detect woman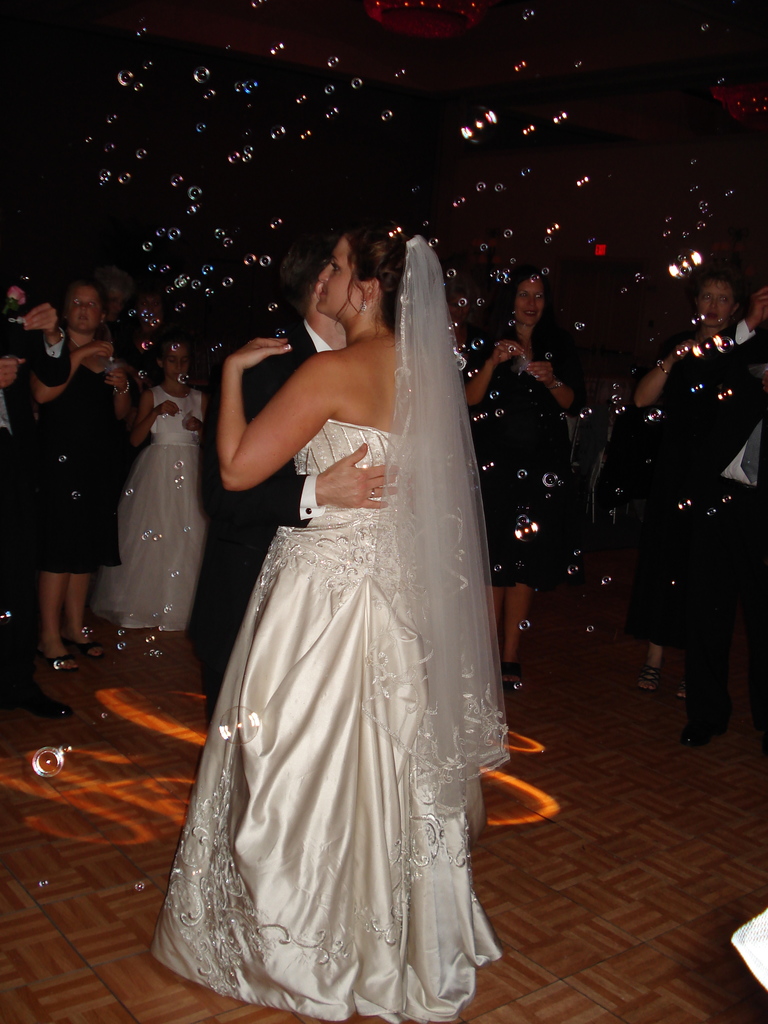
bbox(618, 273, 744, 707)
